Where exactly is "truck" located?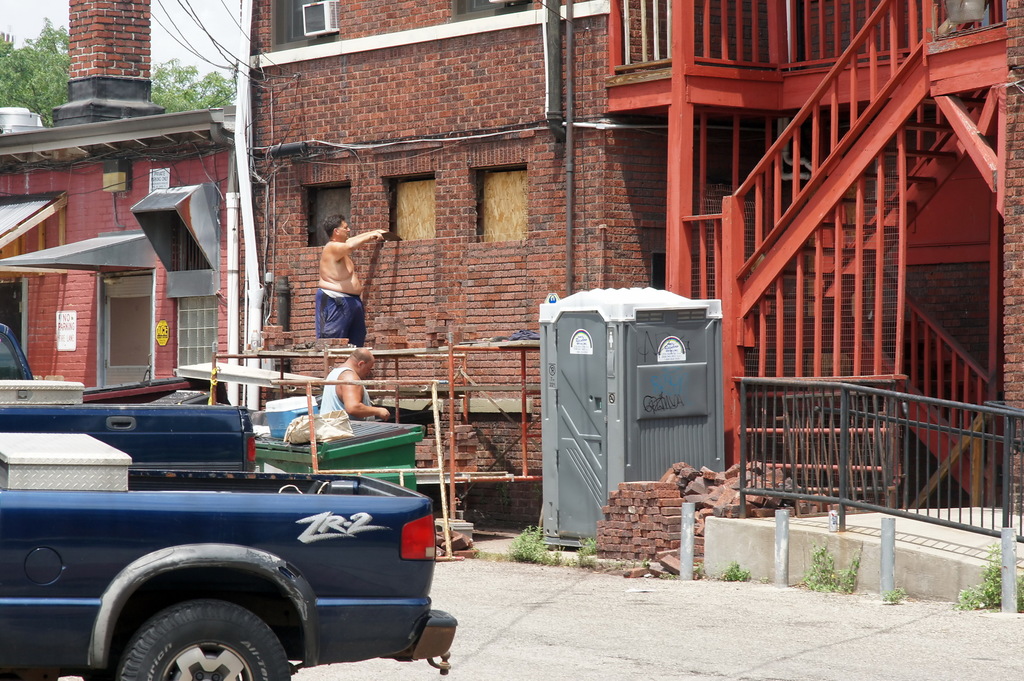
Its bounding box is rect(13, 447, 462, 680).
